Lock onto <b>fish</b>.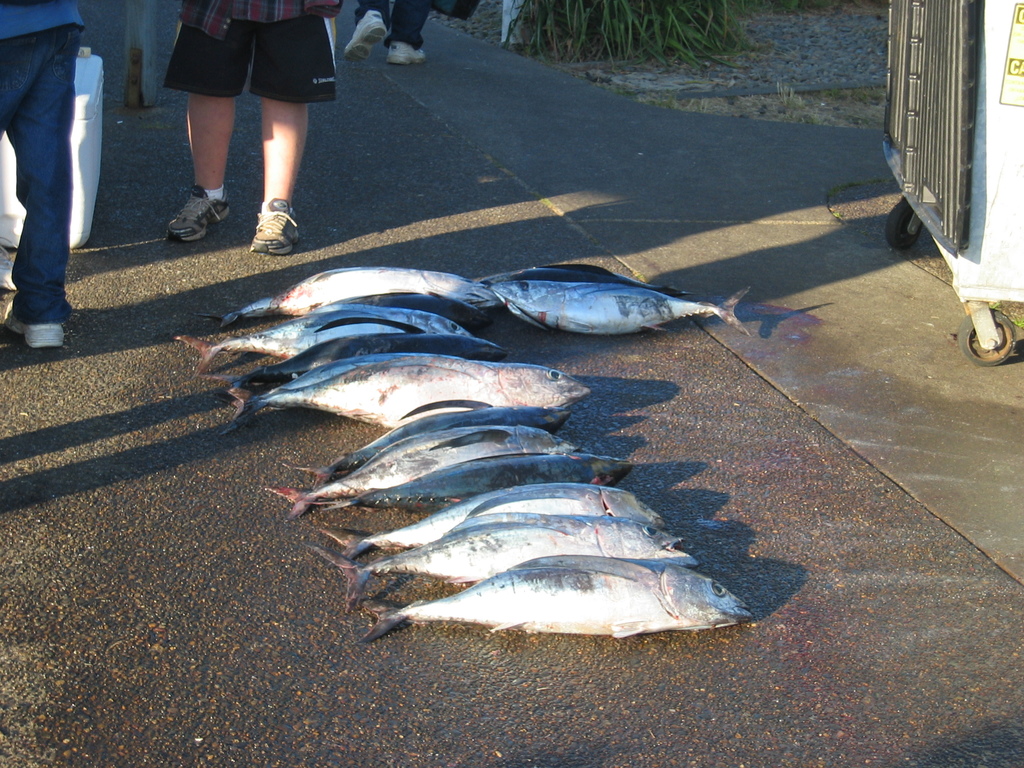
Locked: [461, 252, 733, 351].
